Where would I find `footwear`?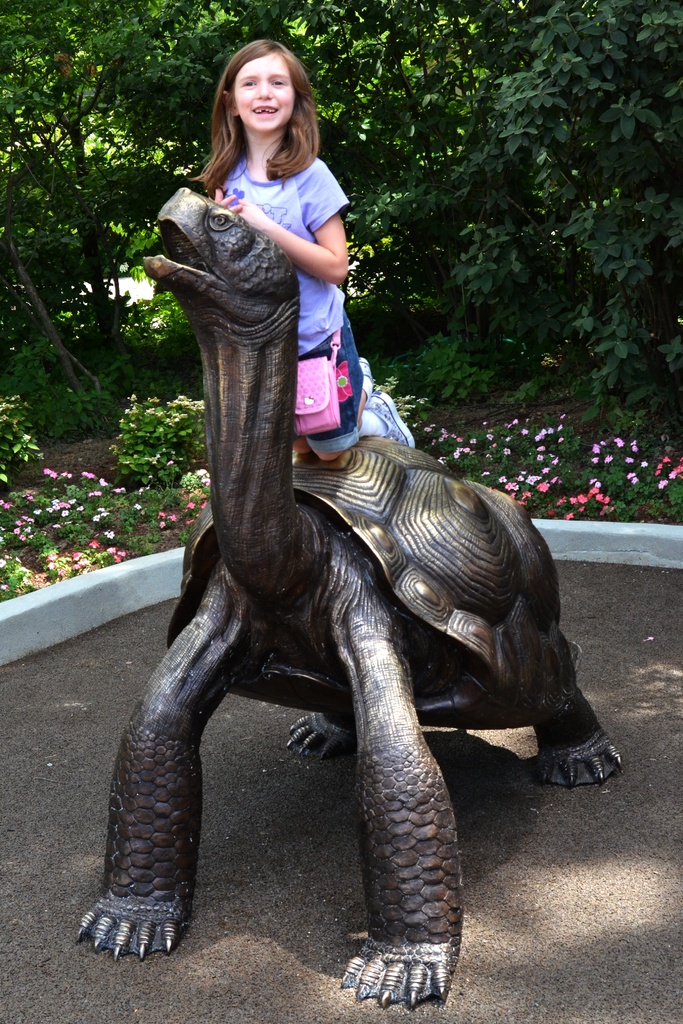
At region(367, 391, 416, 442).
